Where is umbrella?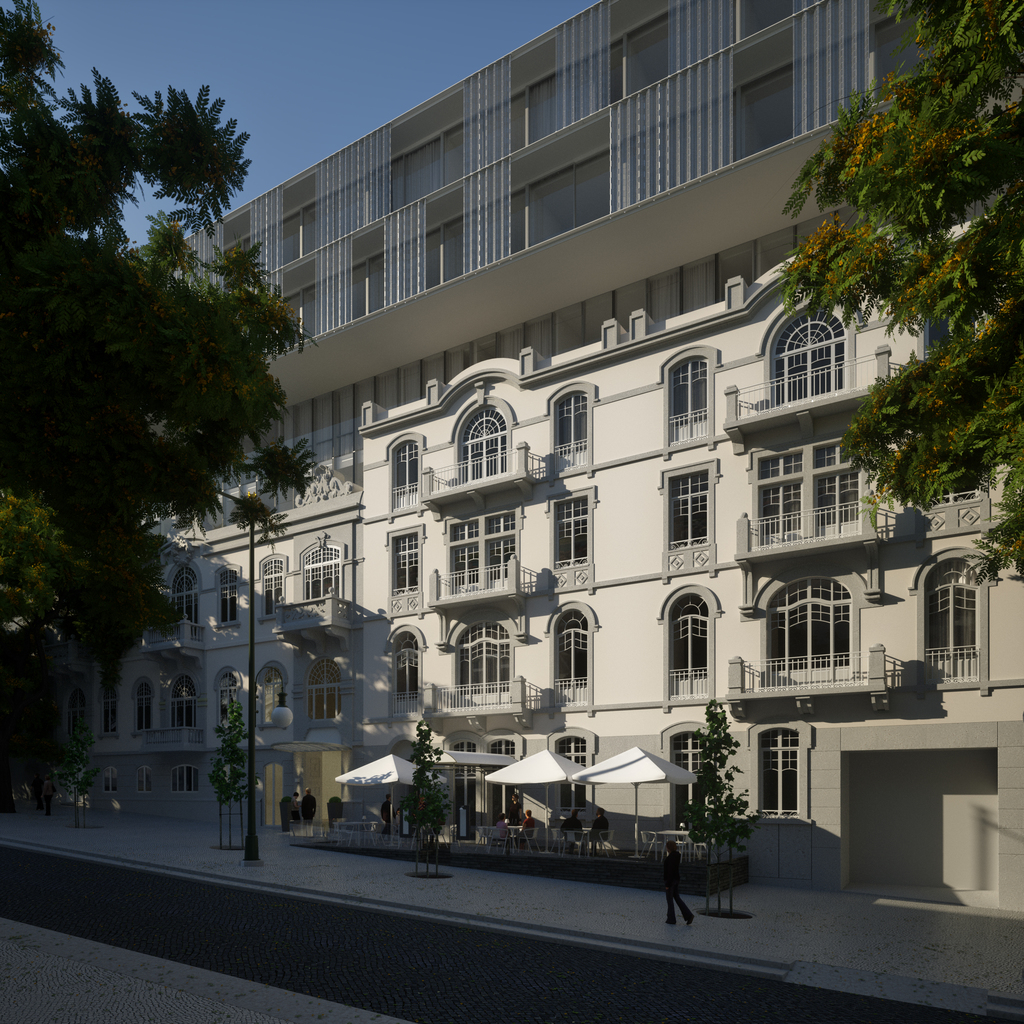
{"left": 572, "top": 746, "right": 699, "bottom": 856}.
